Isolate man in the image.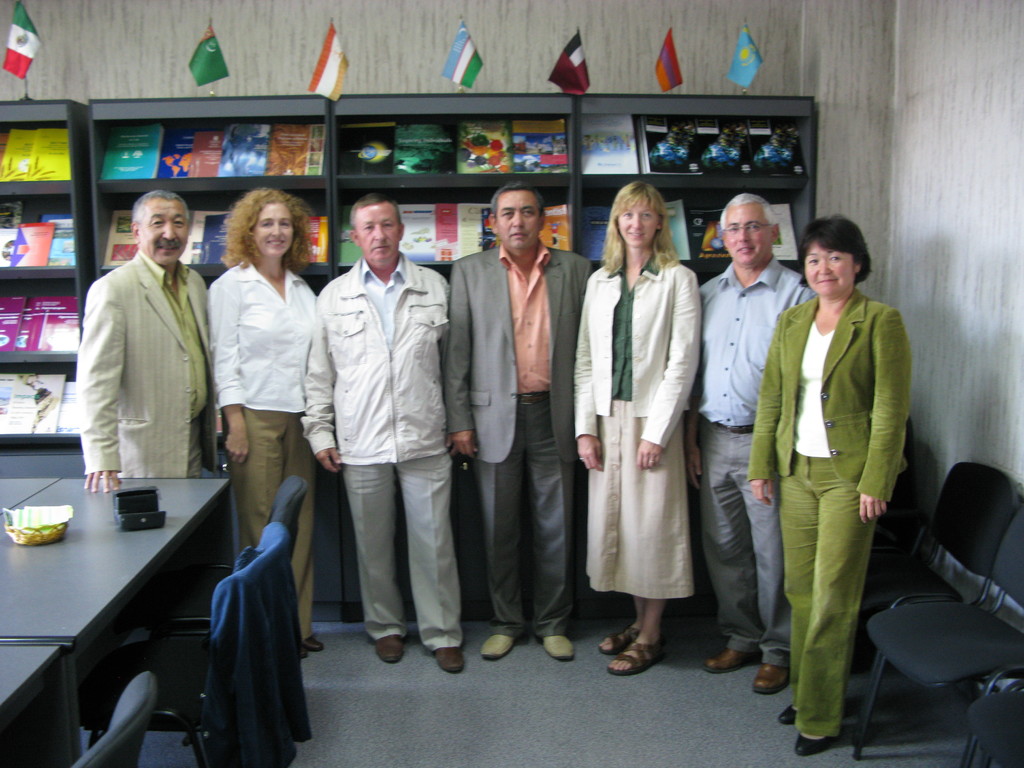
Isolated region: 436 182 602 663.
